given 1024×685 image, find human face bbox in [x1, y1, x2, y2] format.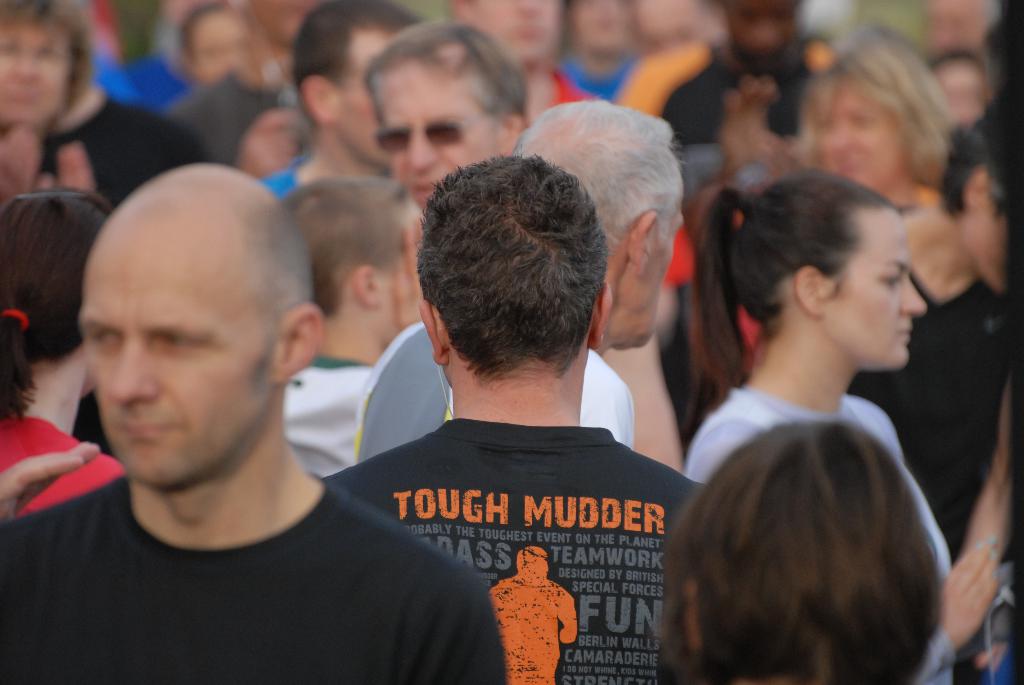
[924, 64, 989, 122].
